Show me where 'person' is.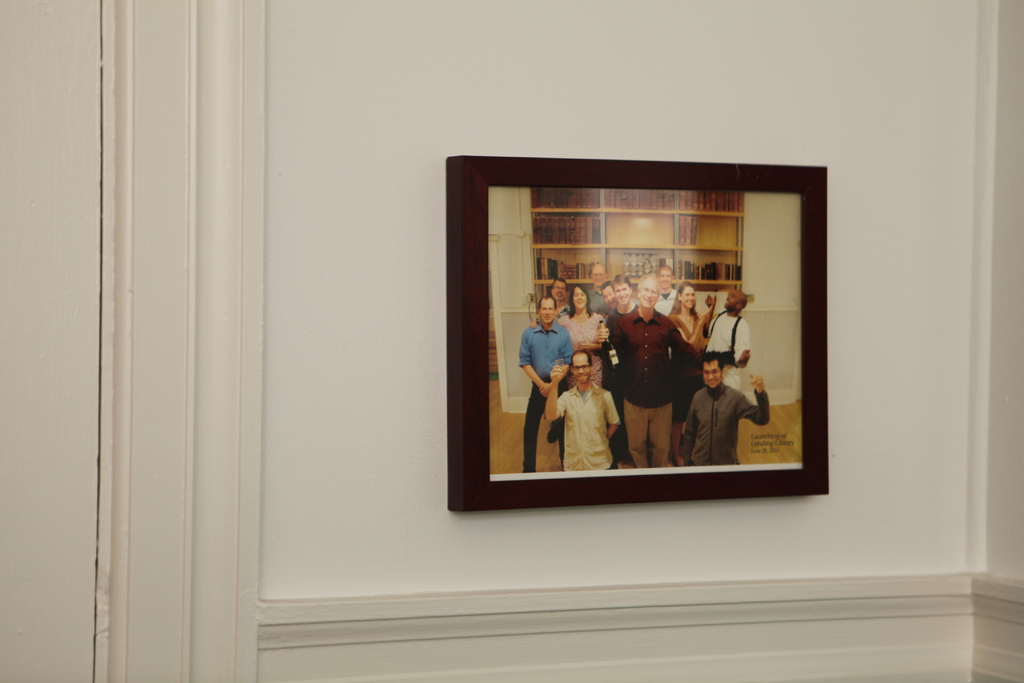
'person' is at 700, 291, 755, 465.
